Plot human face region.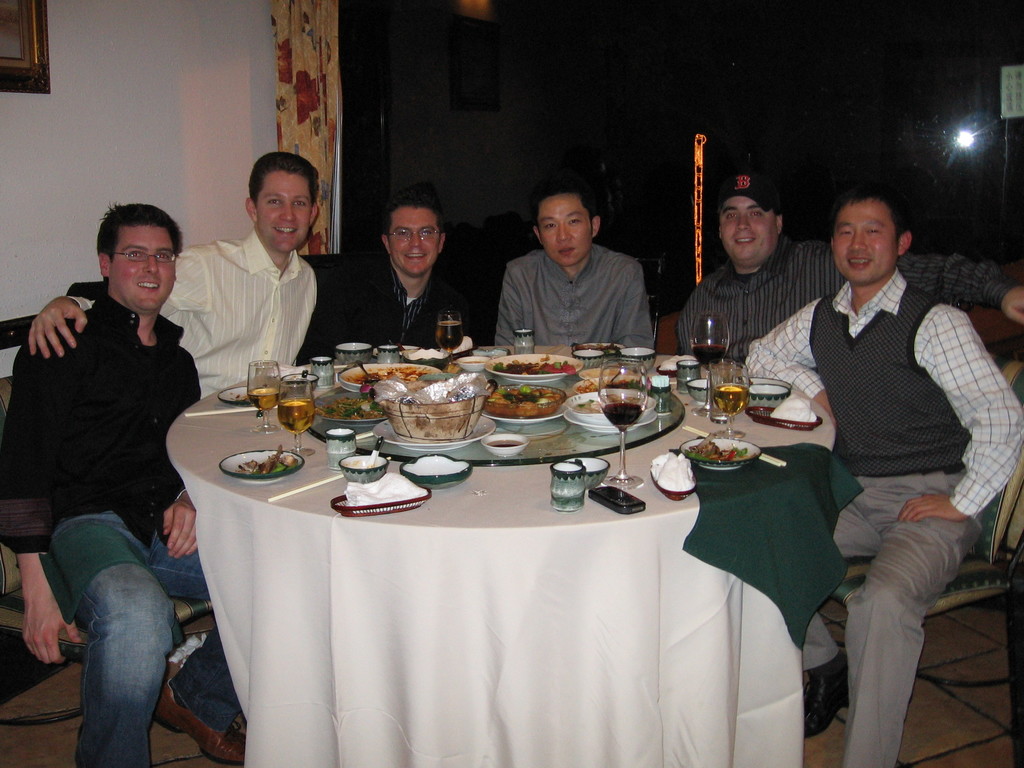
Plotted at [115, 232, 175, 312].
